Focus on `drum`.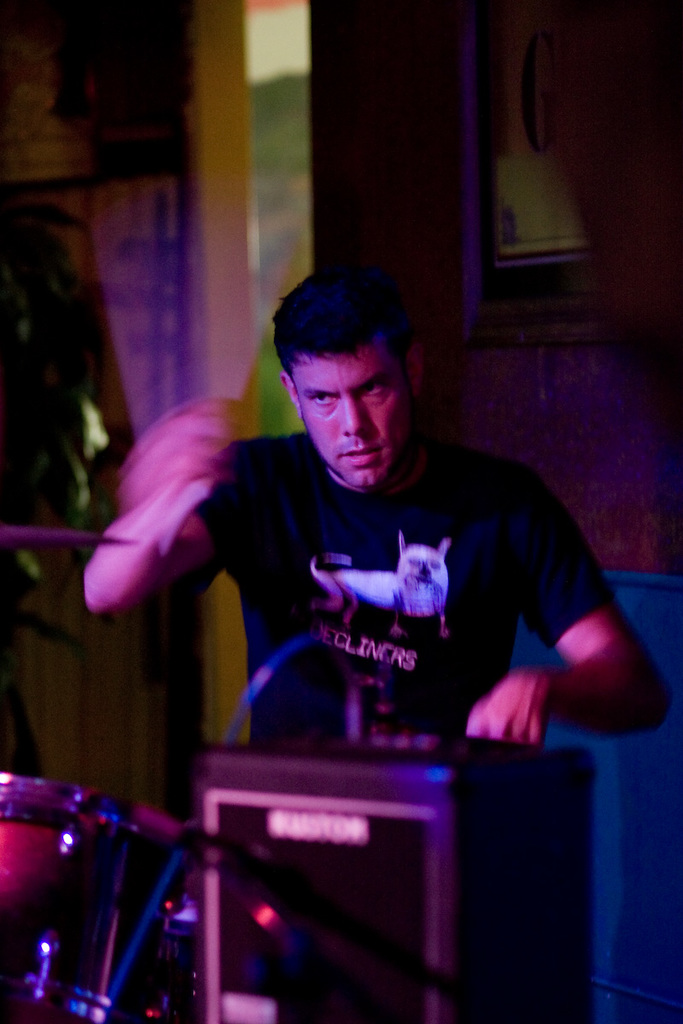
Focused at box(0, 757, 200, 1023).
